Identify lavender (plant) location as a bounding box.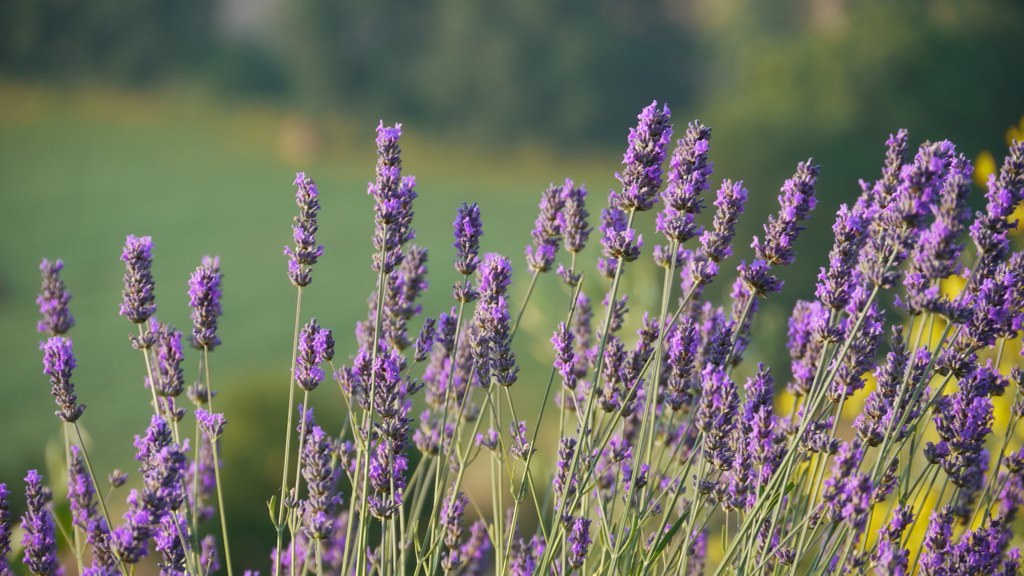
[left=468, top=252, right=510, bottom=575].
